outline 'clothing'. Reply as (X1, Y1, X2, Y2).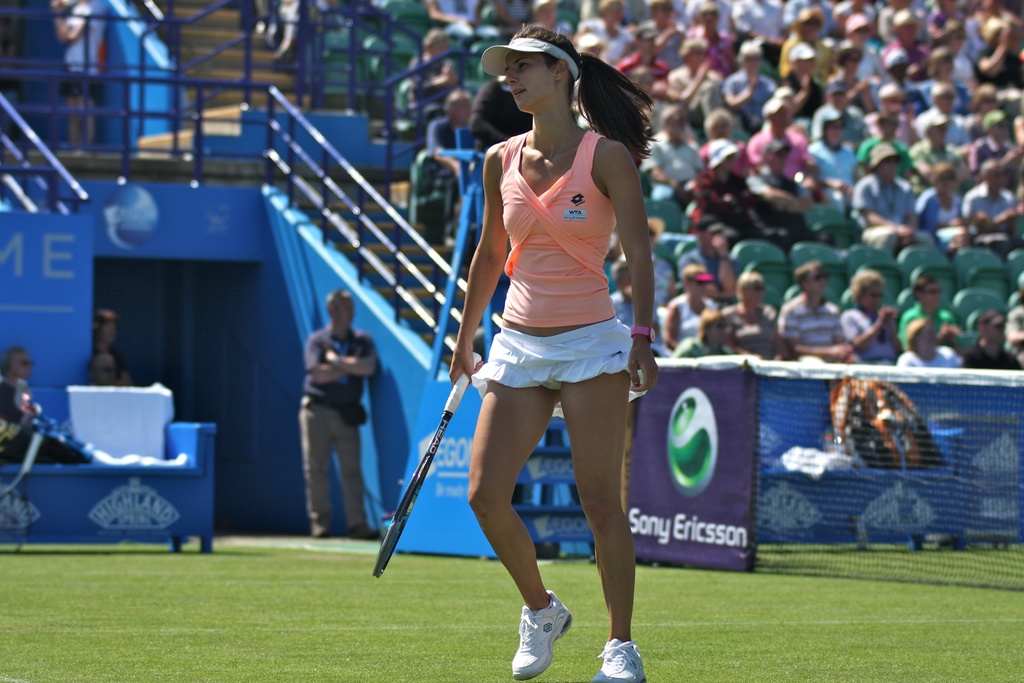
(469, 124, 641, 395).
